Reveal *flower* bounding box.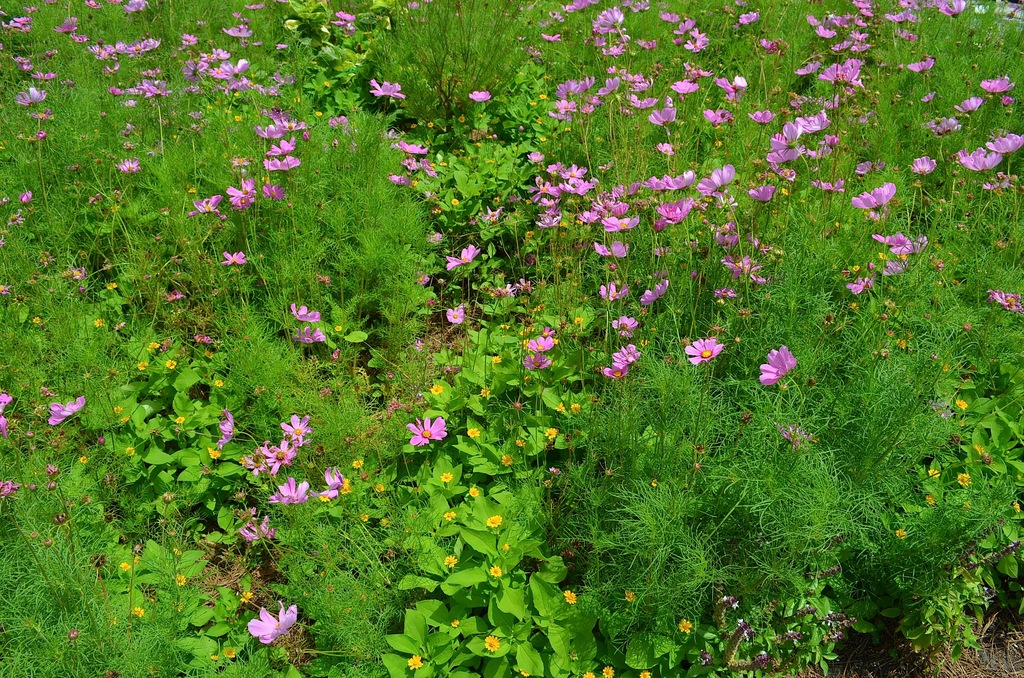
Revealed: BBox(625, 590, 636, 603).
